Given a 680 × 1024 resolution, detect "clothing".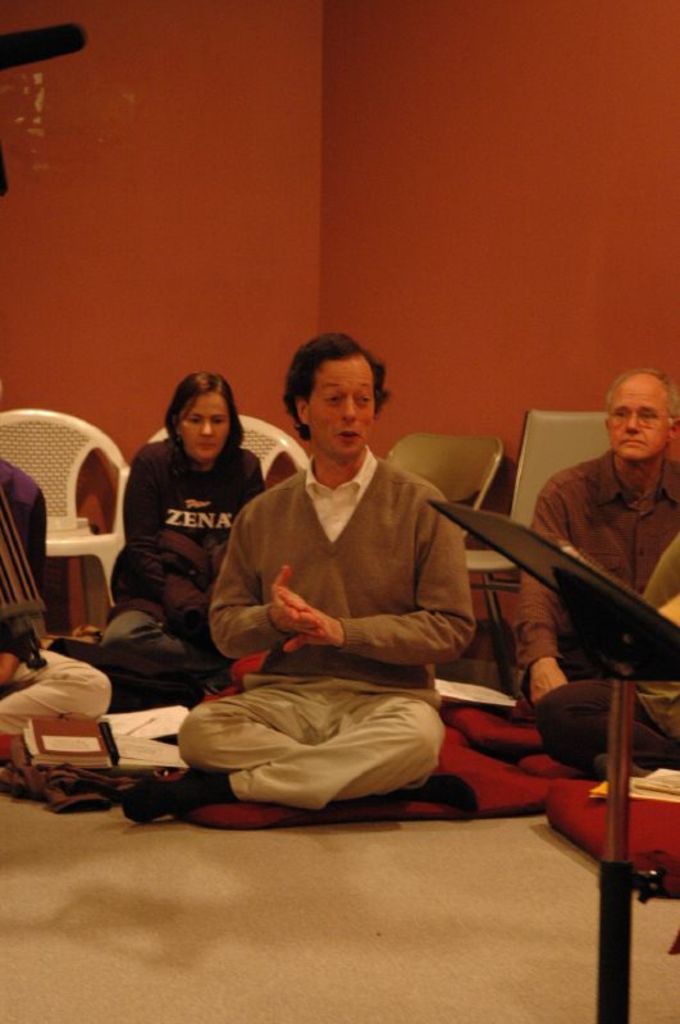
{"left": 0, "top": 445, "right": 108, "bottom": 737}.
